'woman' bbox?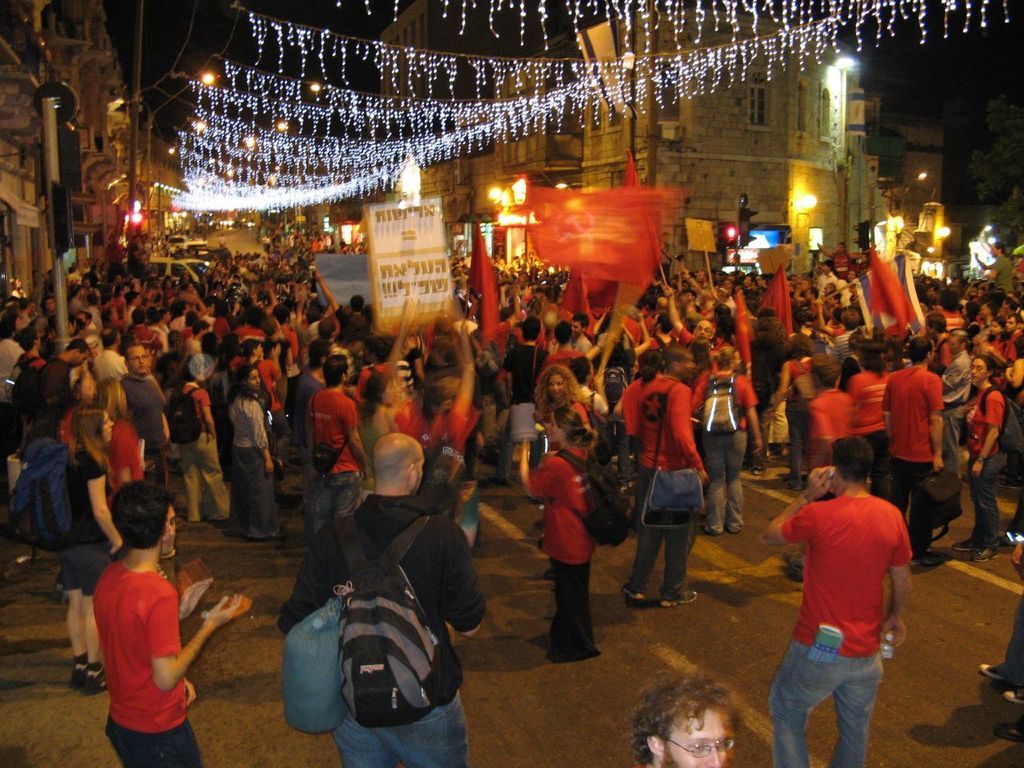
[429, 318, 482, 551]
